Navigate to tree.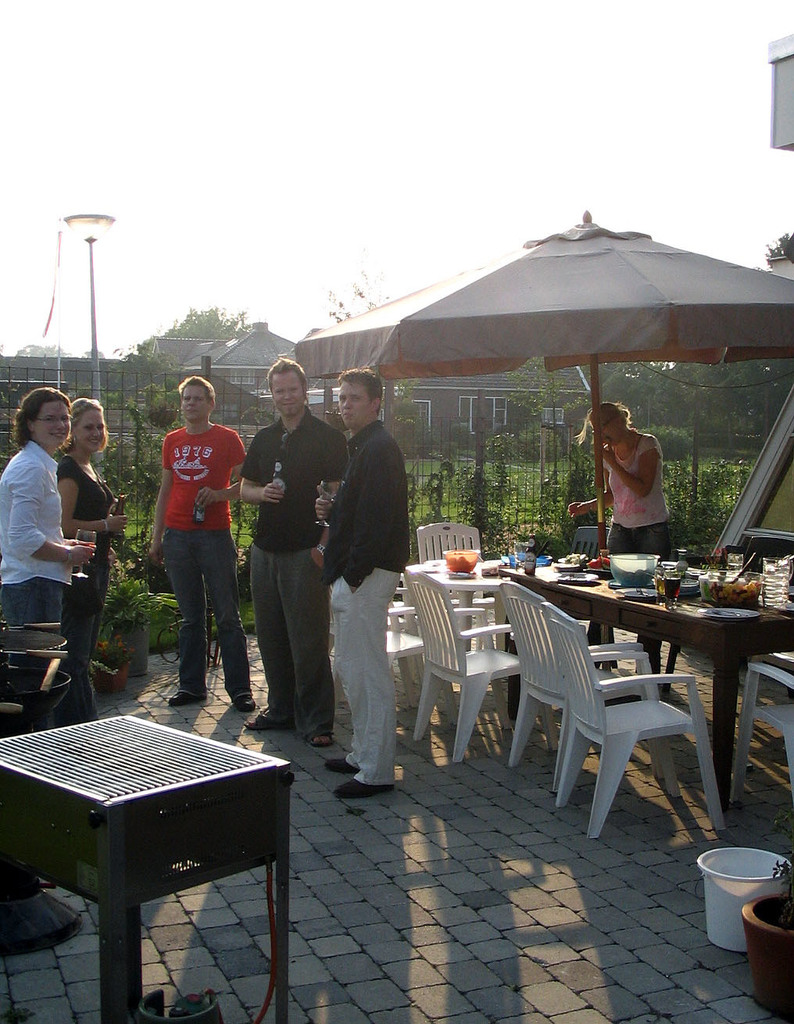
Navigation target: (134, 311, 265, 355).
